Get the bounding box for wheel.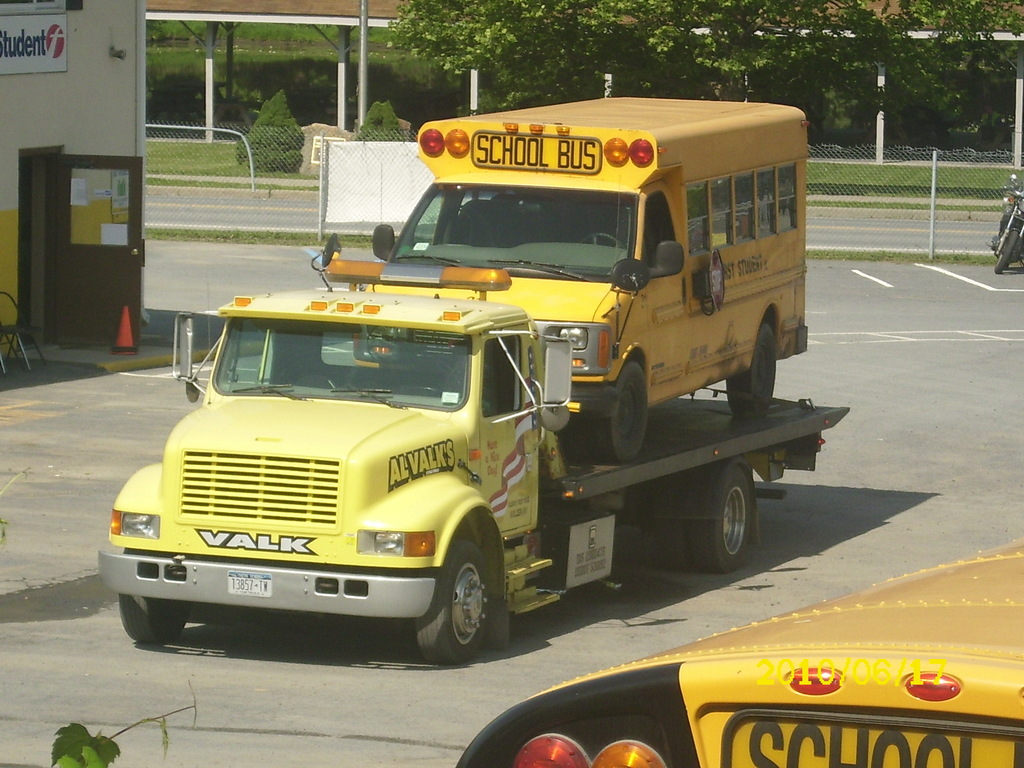
[578,230,624,250].
